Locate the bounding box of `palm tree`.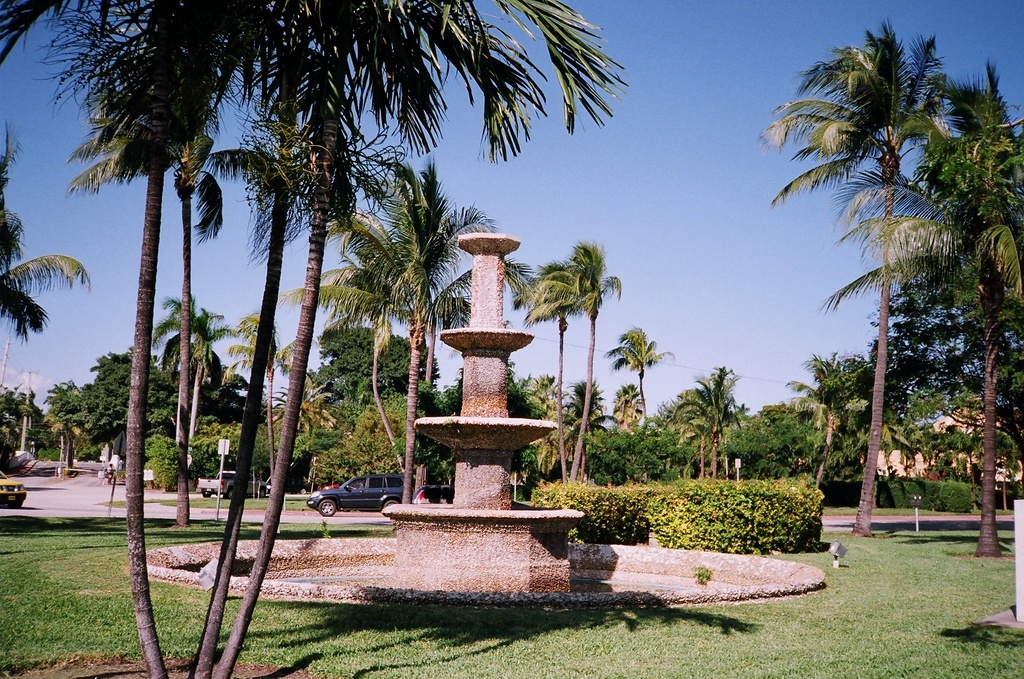
Bounding box: left=523, top=239, right=629, bottom=483.
